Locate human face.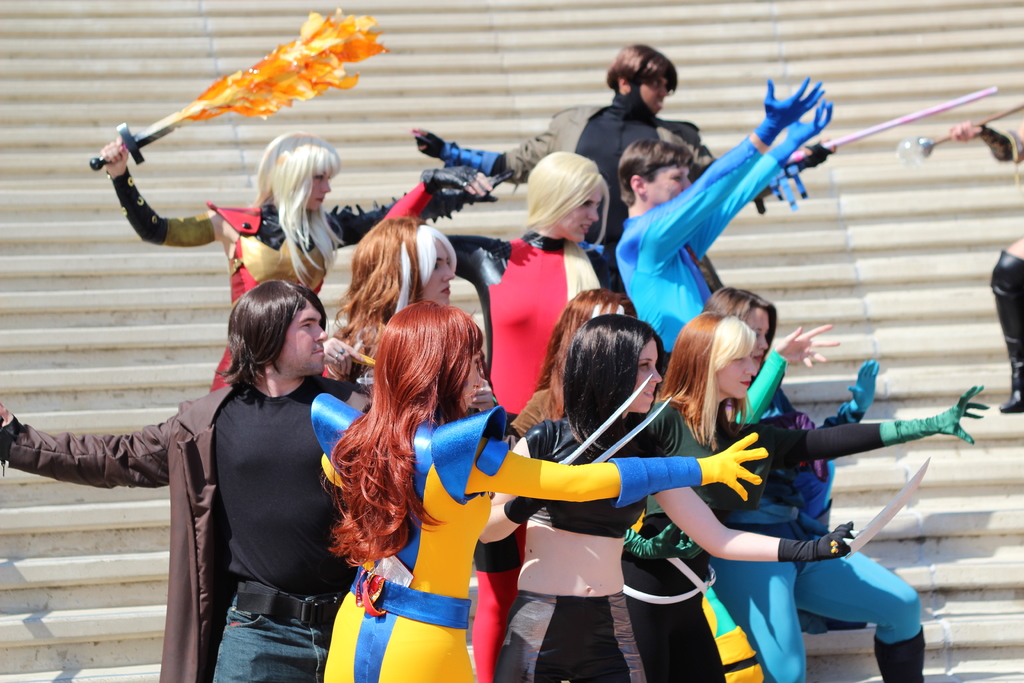
Bounding box: rect(276, 298, 326, 375).
